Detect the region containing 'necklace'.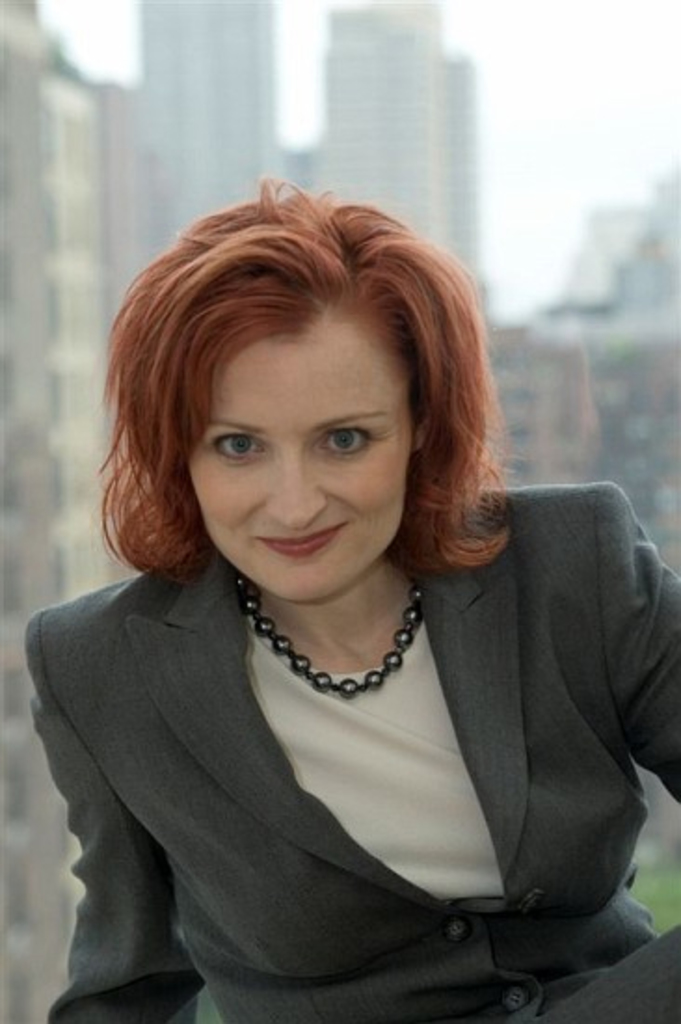
[x1=268, y1=577, x2=437, y2=728].
